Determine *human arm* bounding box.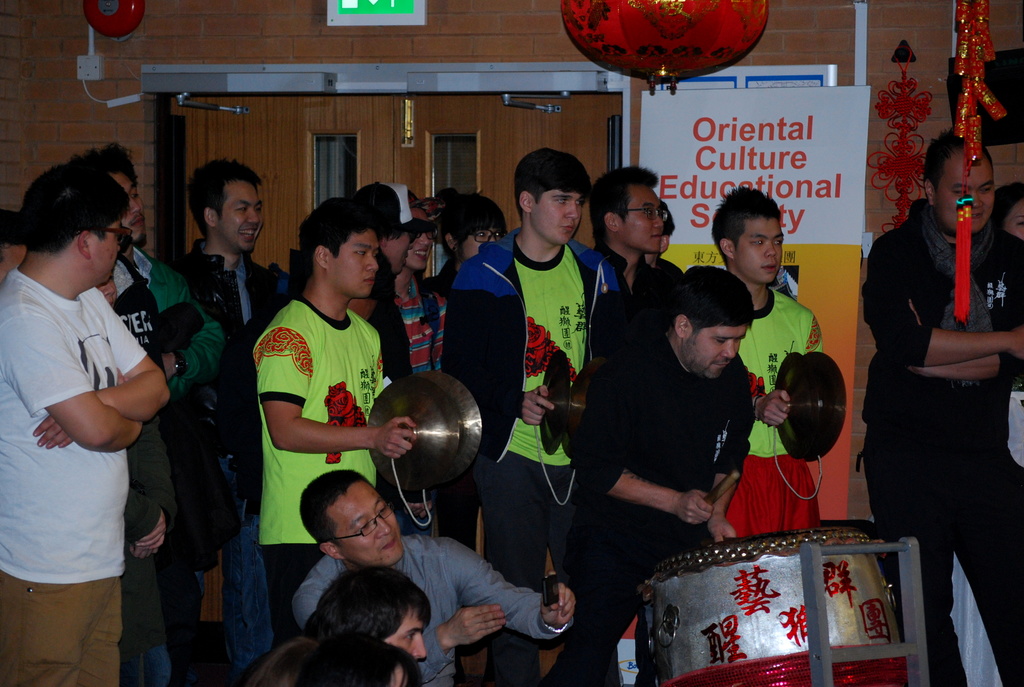
Determined: locate(862, 233, 1023, 367).
